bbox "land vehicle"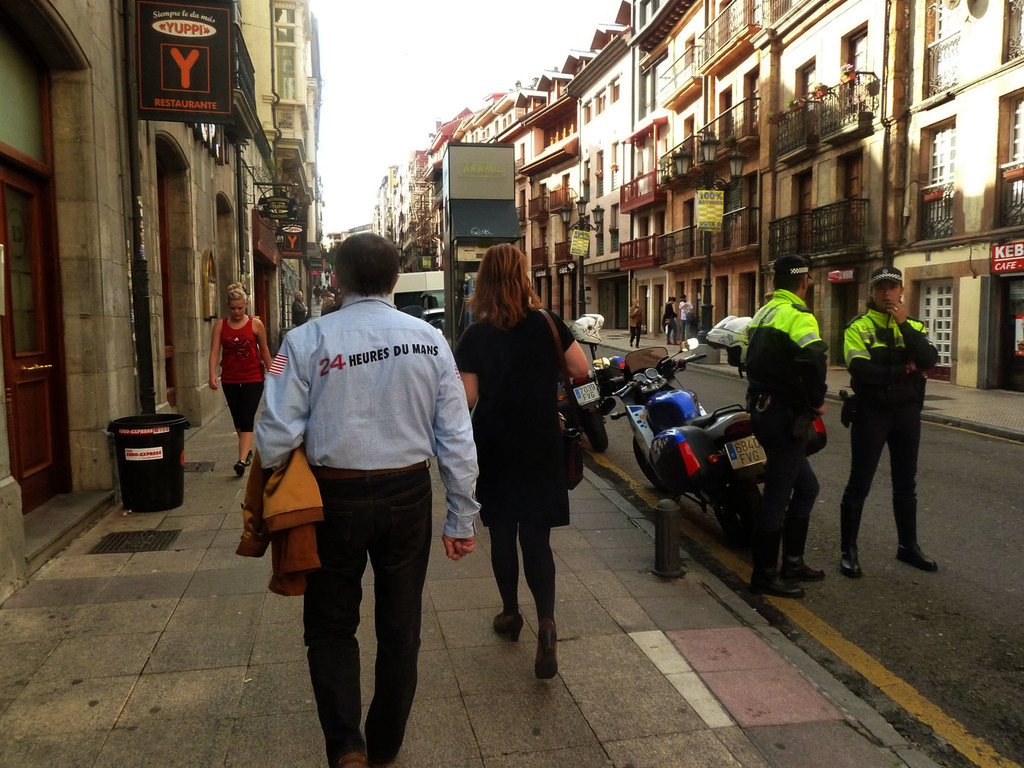
<region>556, 342, 618, 452</region>
